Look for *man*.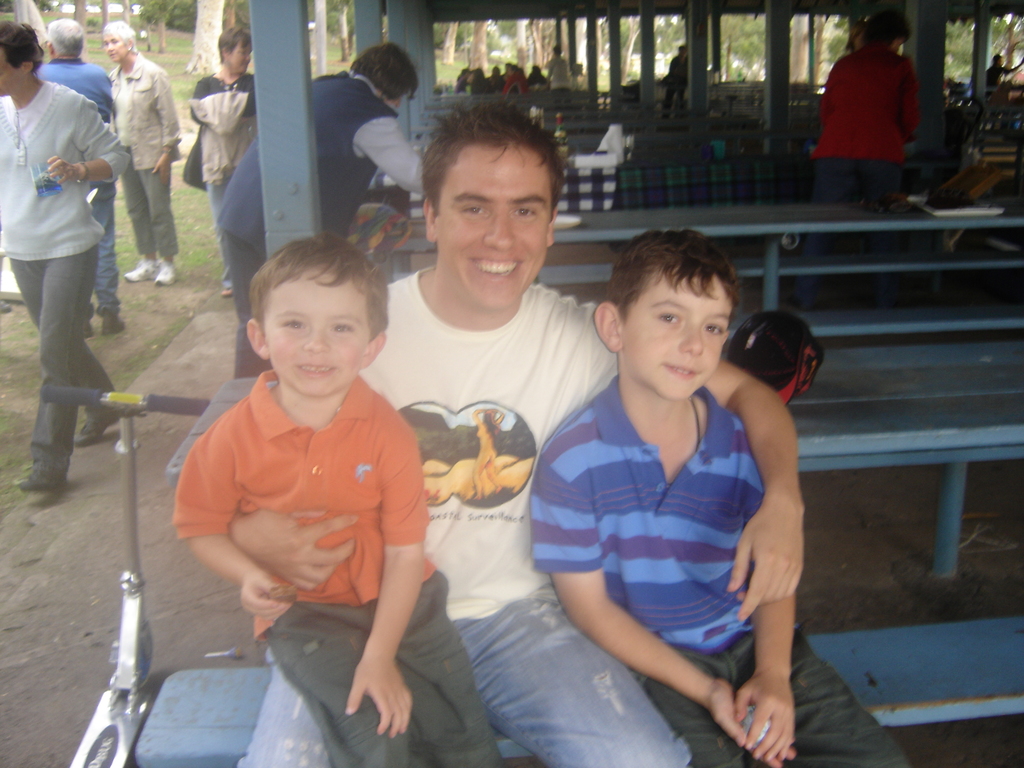
Found: <region>214, 36, 428, 383</region>.
